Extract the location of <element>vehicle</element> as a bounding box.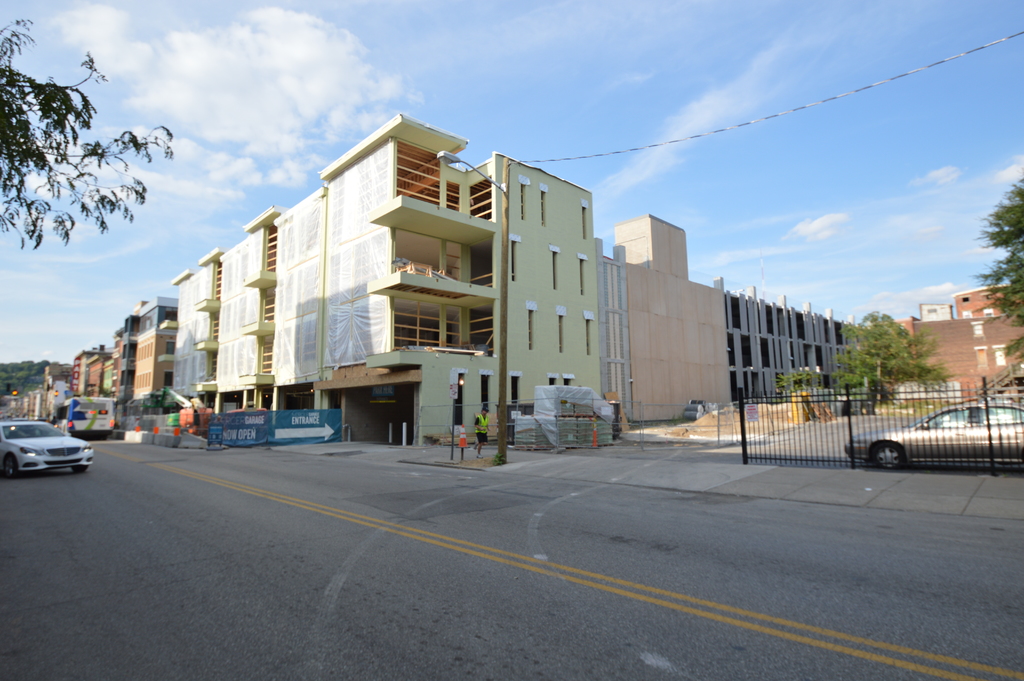
[56,393,115,439].
